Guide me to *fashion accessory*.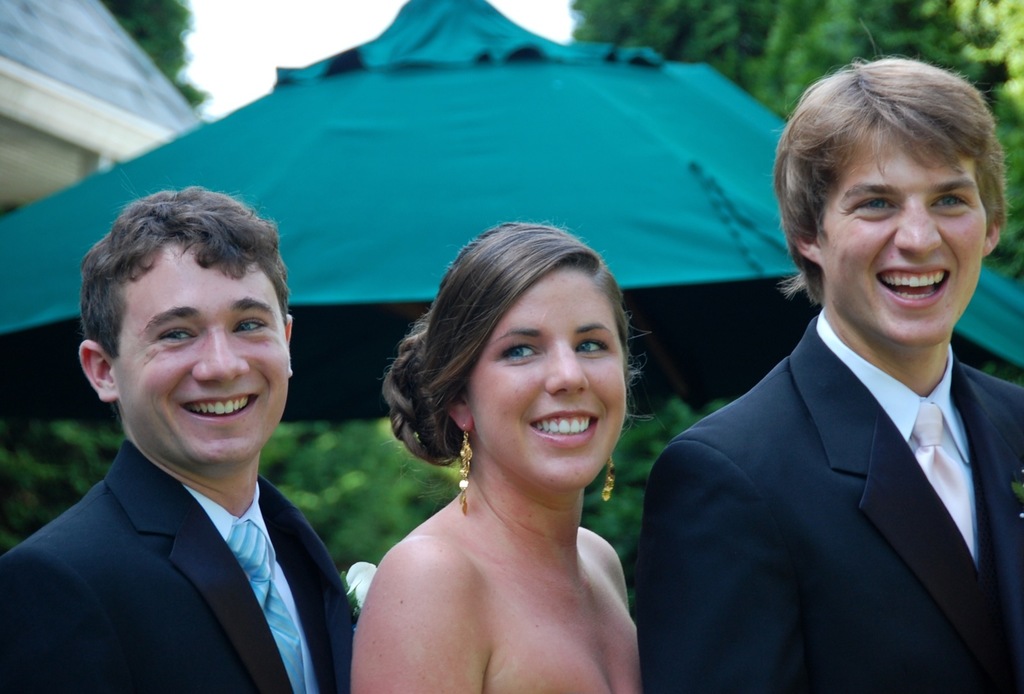
Guidance: l=600, t=456, r=619, b=503.
